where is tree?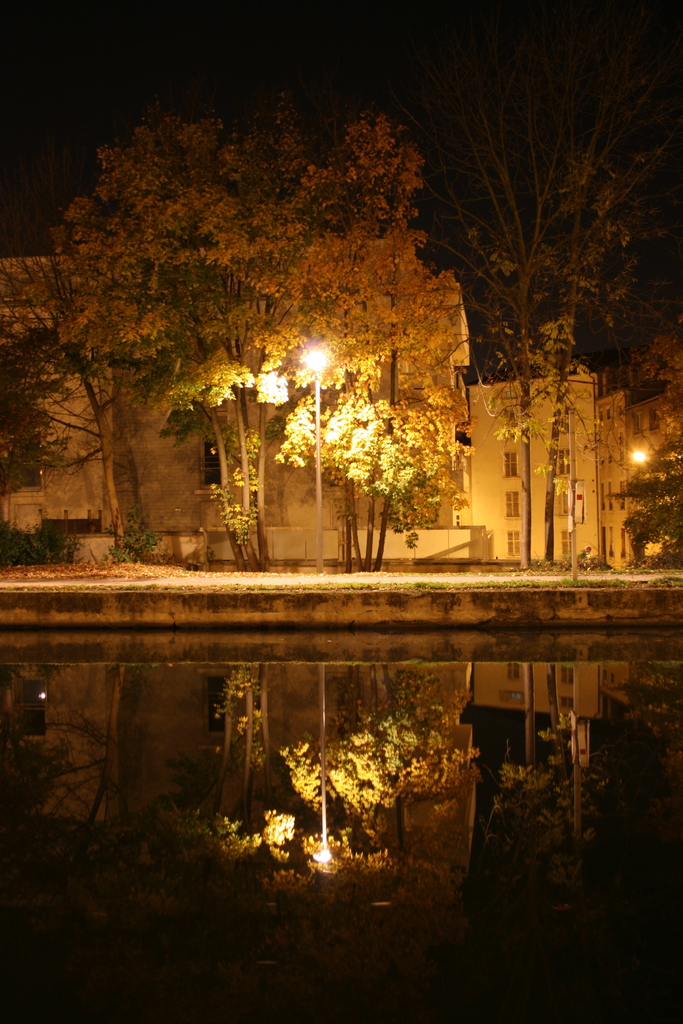
<bbox>379, 0, 682, 569</bbox>.
